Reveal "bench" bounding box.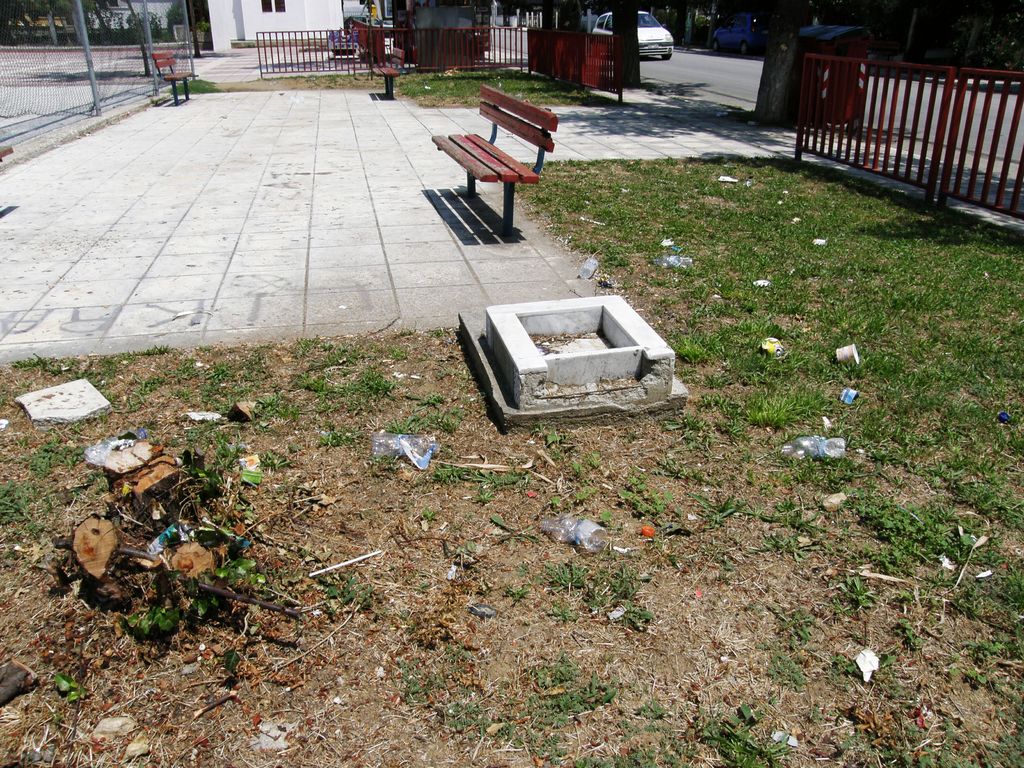
Revealed: bbox=(429, 82, 562, 236).
